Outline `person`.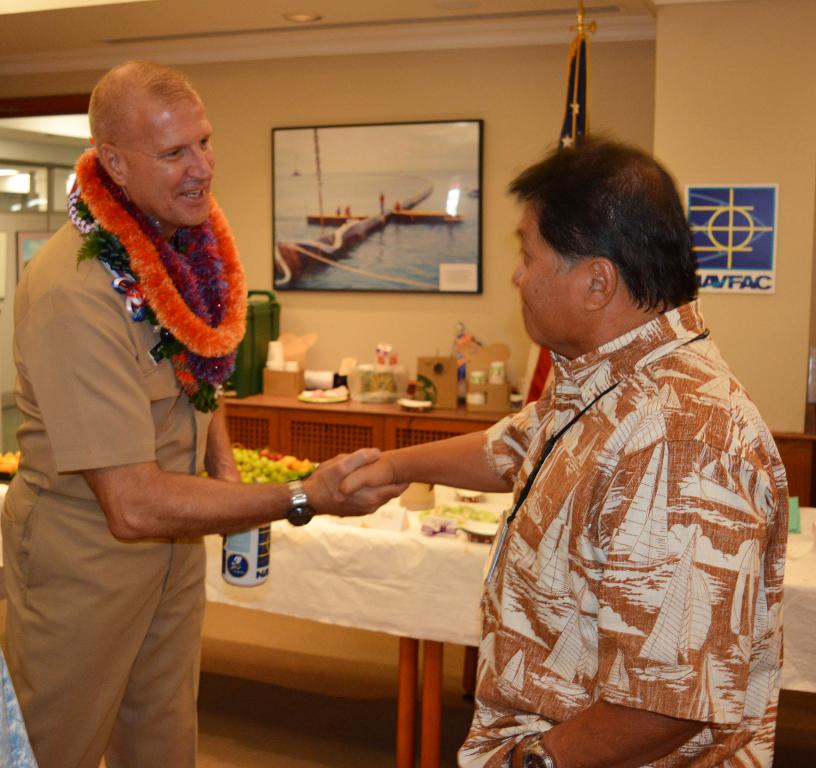
Outline: crop(364, 139, 769, 757).
